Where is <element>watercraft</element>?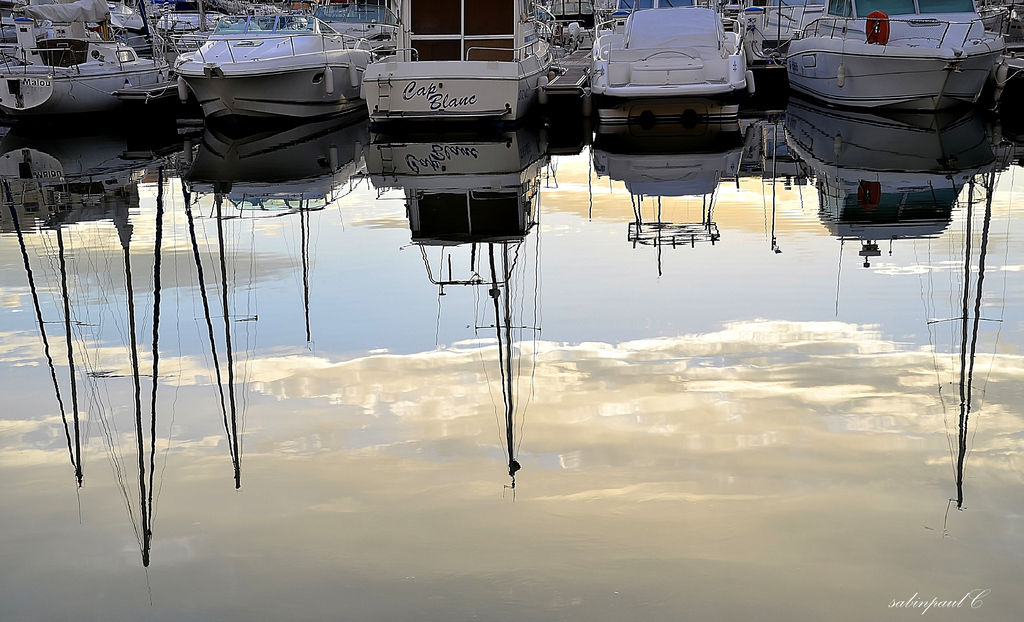
bbox=(587, 0, 756, 94).
